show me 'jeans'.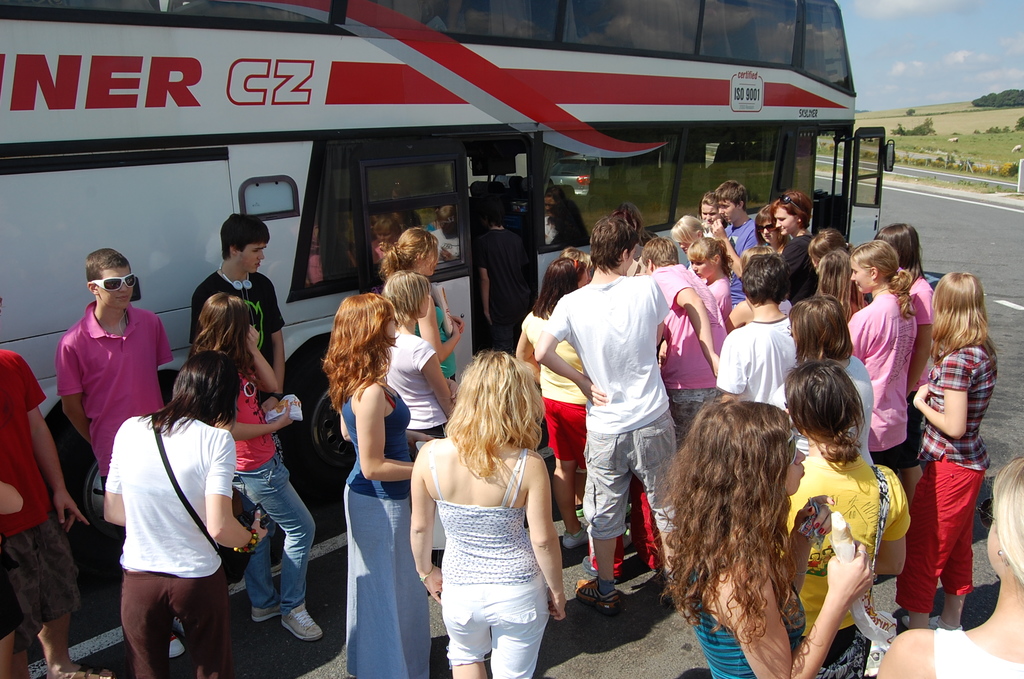
'jeans' is here: select_region(229, 455, 315, 610).
